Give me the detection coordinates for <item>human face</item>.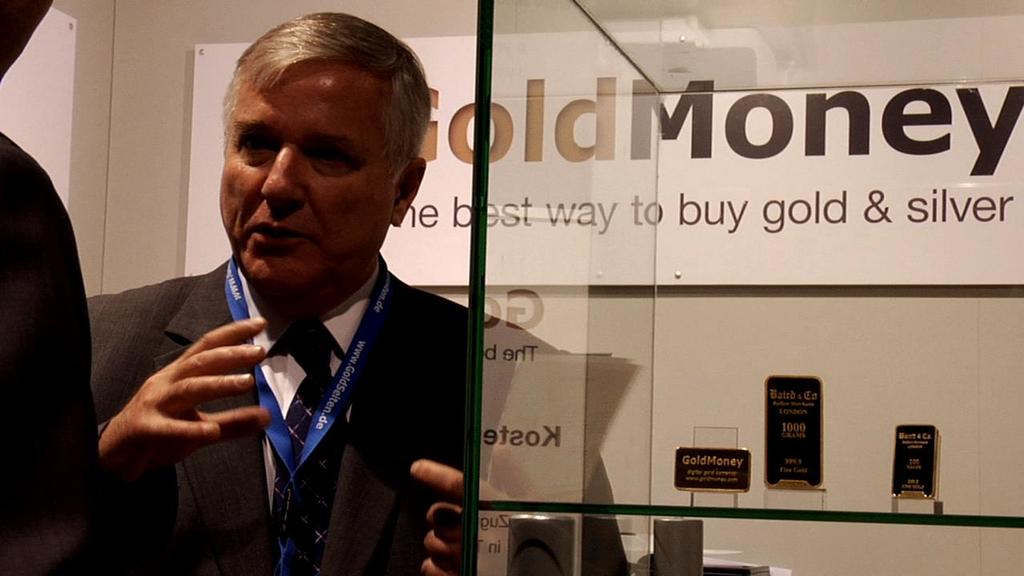
crop(217, 82, 409, 293).
